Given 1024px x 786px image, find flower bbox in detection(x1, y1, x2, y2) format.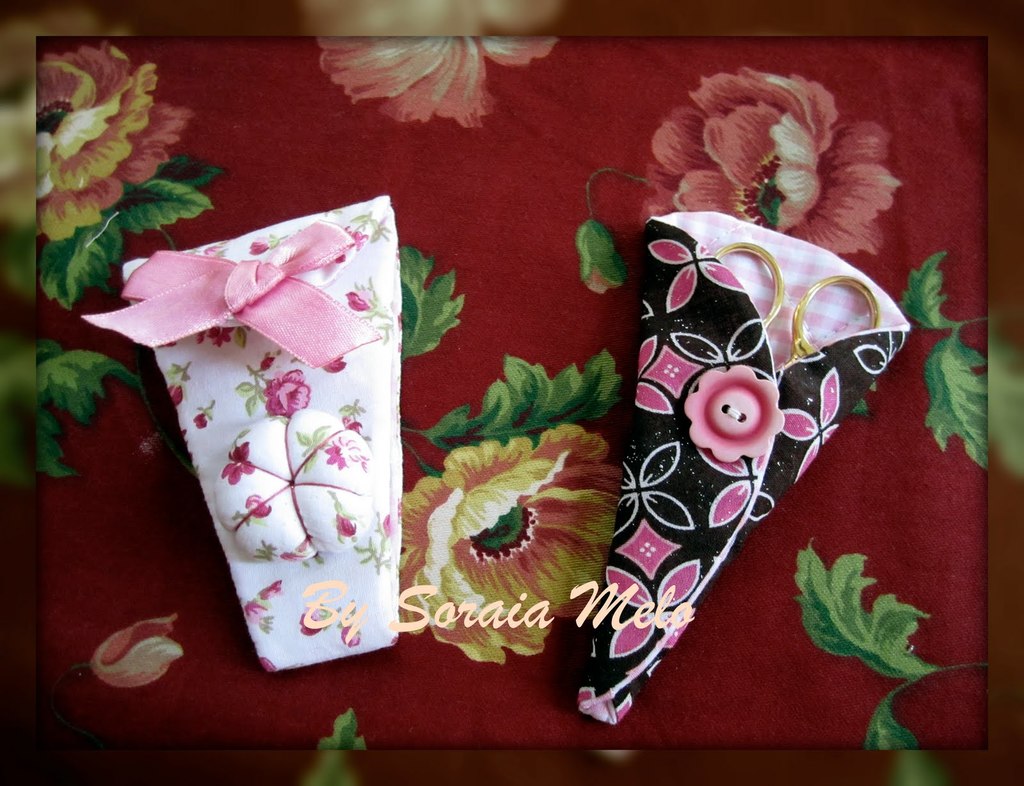
detection(645, 61, 901, 262).
